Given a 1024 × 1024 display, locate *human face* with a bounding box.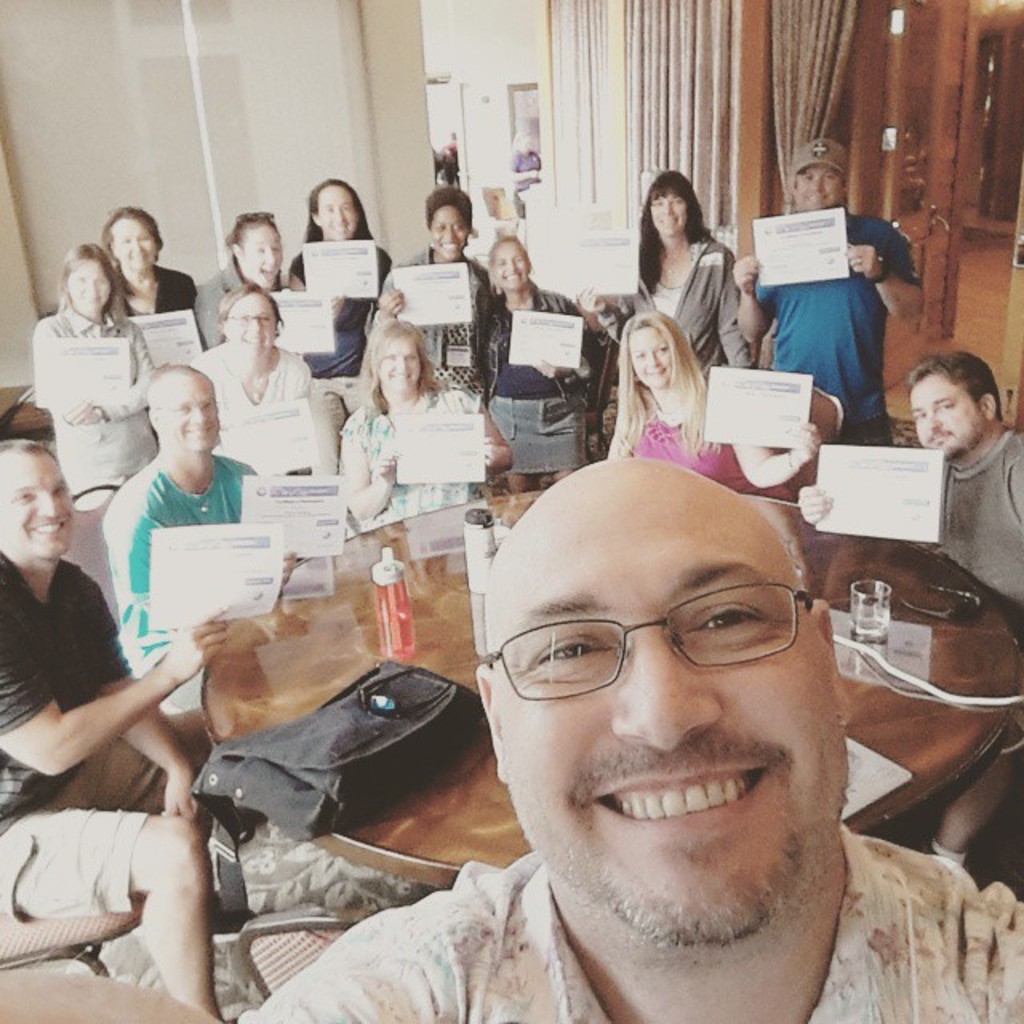
Located: pyautogui.locateOnScreen(427, 202, 469, 258).
